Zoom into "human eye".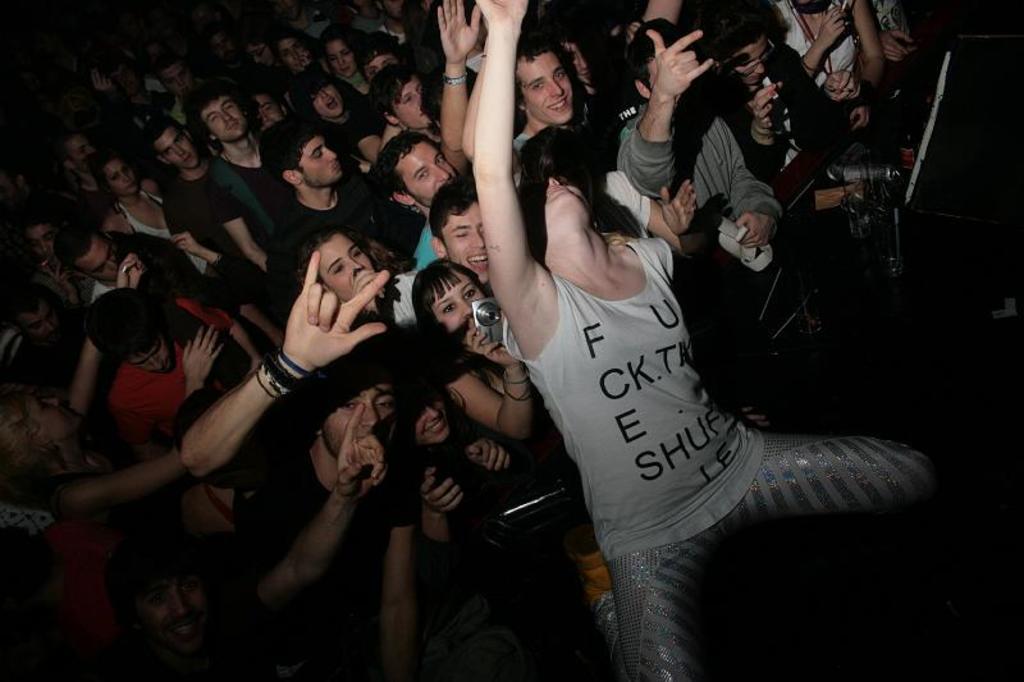
Zoom target: l=339, t=398, r=360, b=411.
